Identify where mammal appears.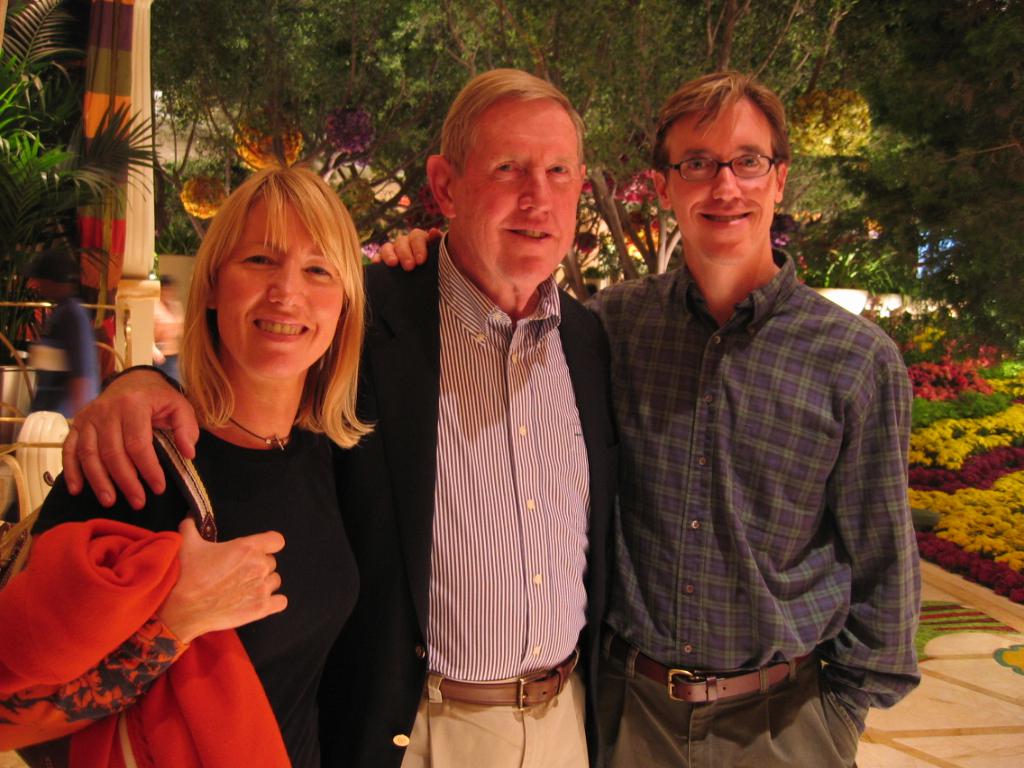
Appears at (370, 70, 919, 767).
